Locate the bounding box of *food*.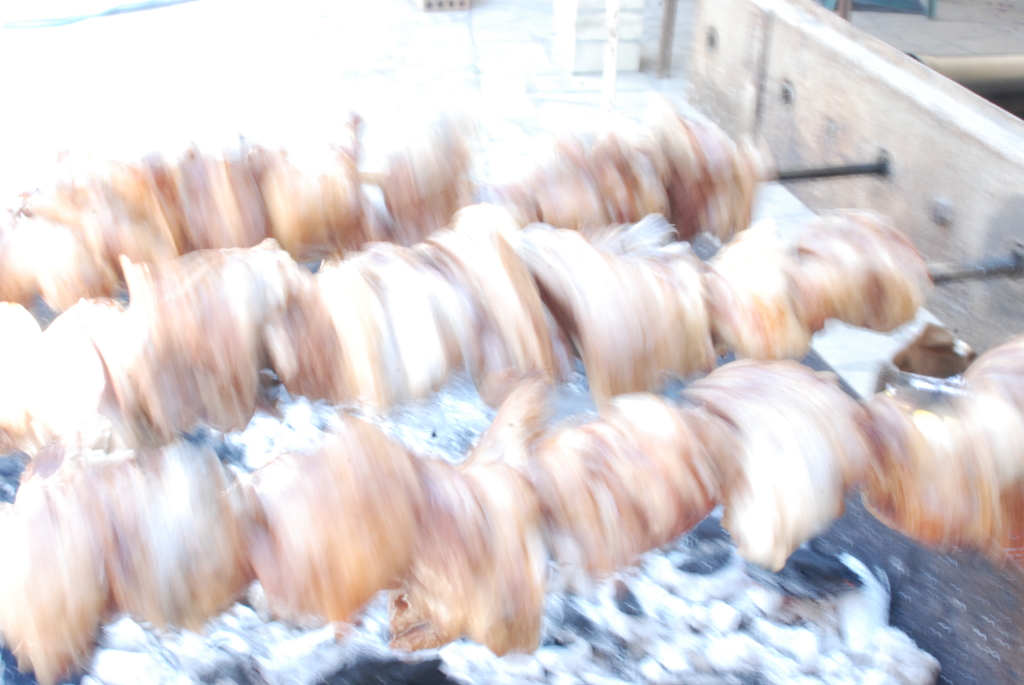
Bounding box: 33, 102, 1009, 616.
